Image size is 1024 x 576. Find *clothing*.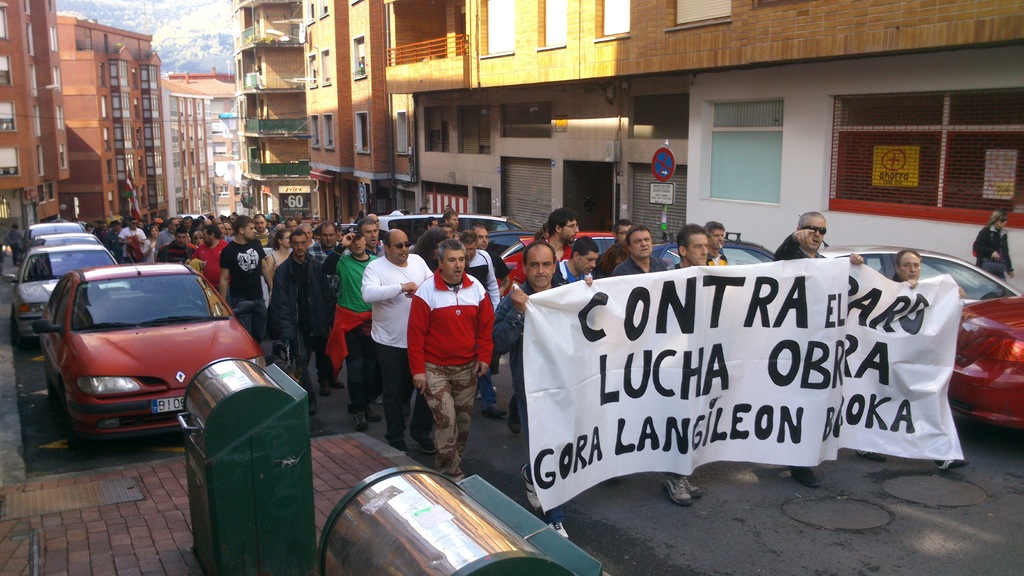
(x1=973, y1=223, x2=1013, y2=282).
